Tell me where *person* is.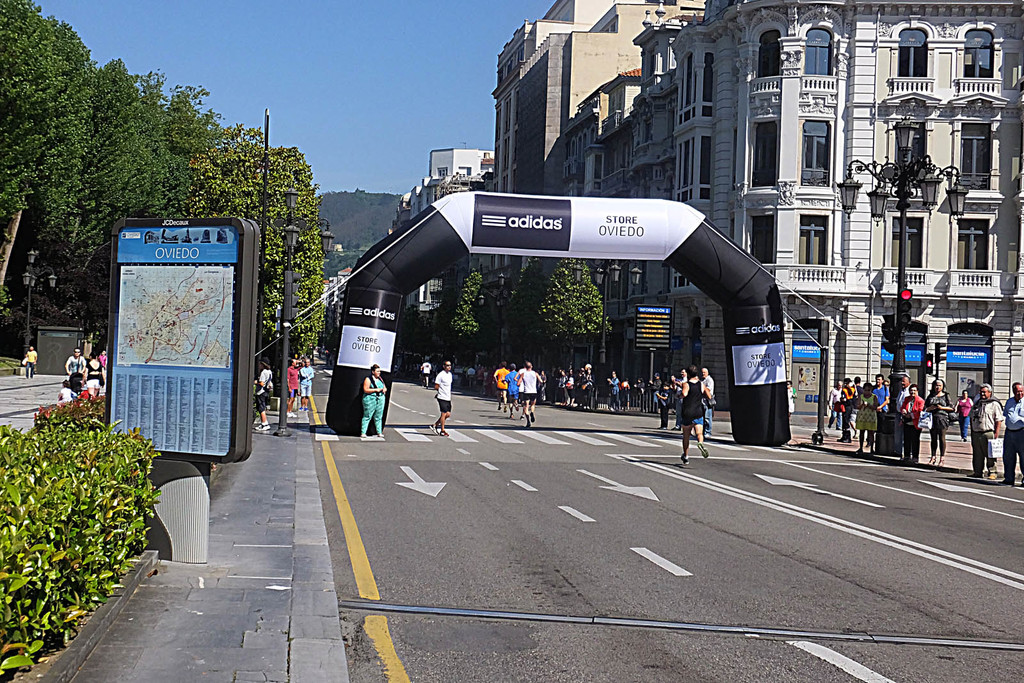
*person* is at <box>416,359,434,394</box>.
